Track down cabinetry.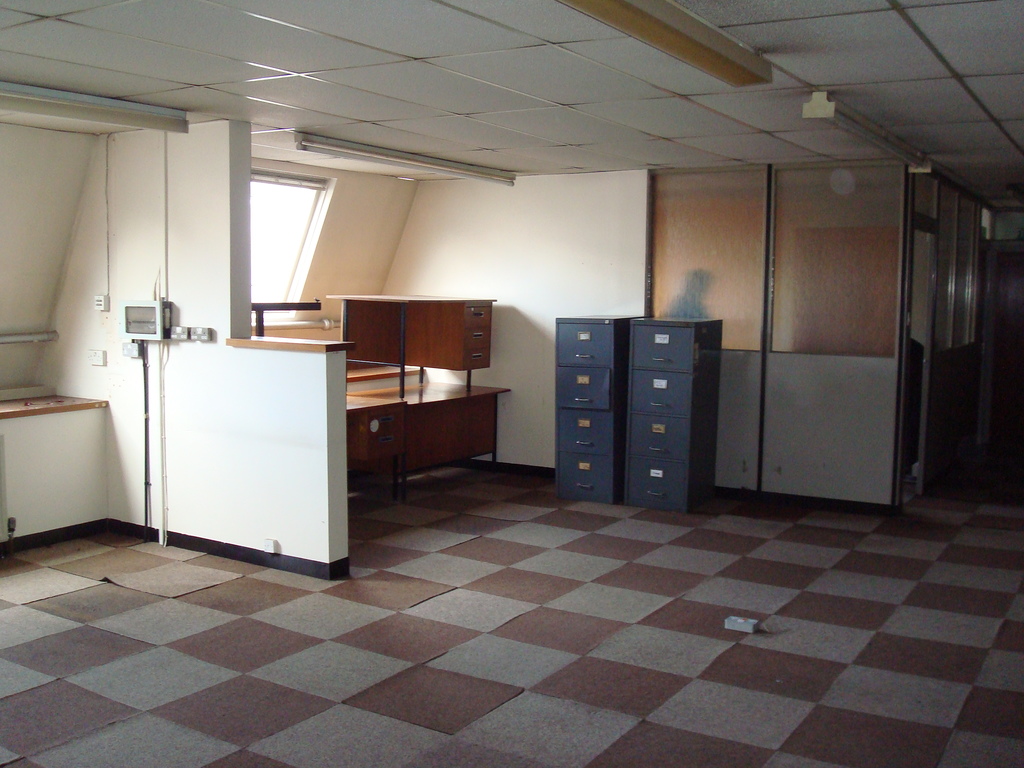
Tracked to bbox=[624, 461, 691, 509].
